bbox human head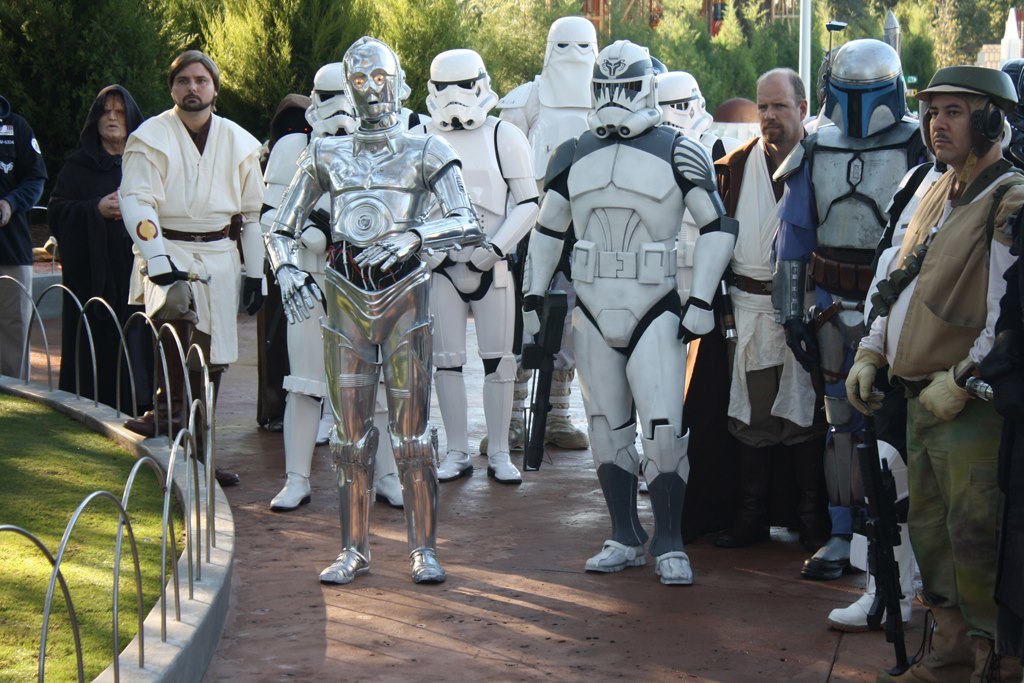
{"x1": 756, "y1": 66, "x2": 810, "y2": 145}
